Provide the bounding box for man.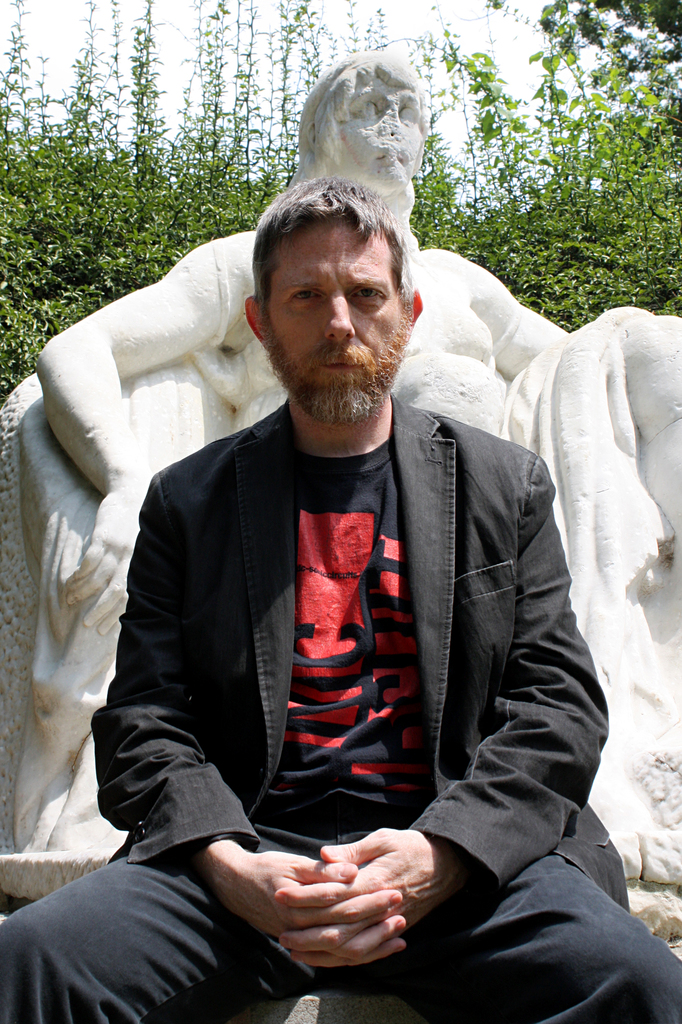
locate(33, 48, 582, 636).
